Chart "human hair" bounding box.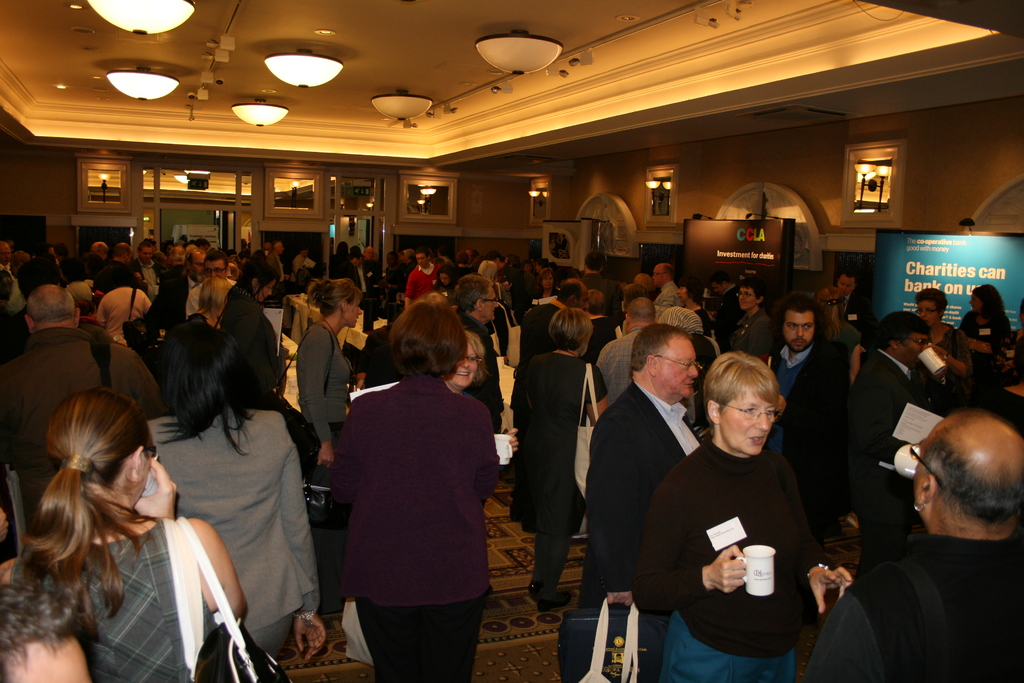
Charted: bbox=[0, 381, 158, 664].
